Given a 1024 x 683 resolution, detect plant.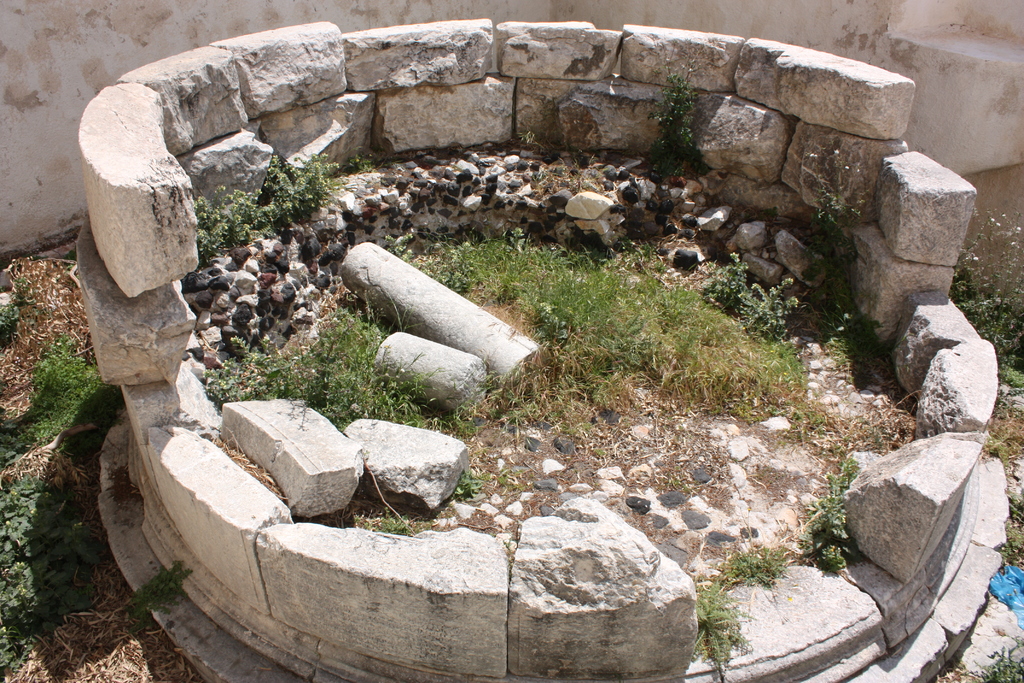
bbox=[0, 293, 20, 340].
